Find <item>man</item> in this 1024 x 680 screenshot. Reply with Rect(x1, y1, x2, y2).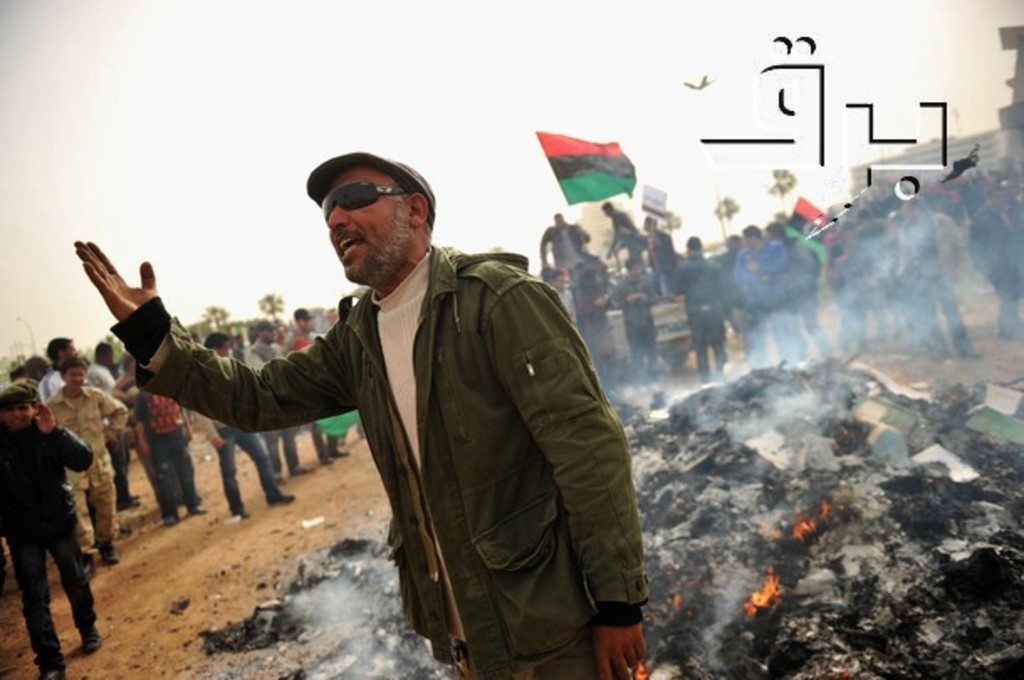
Rect(599, 198, 646, 269).
